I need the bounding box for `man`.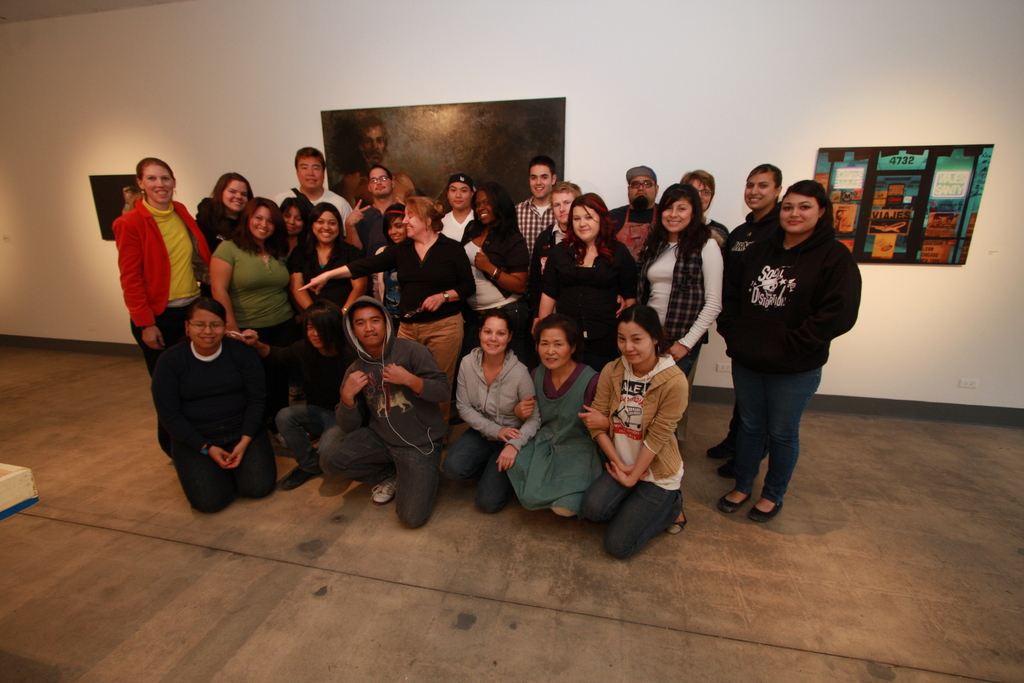
Here it is: bbox=(445, 170, 471, 241).
